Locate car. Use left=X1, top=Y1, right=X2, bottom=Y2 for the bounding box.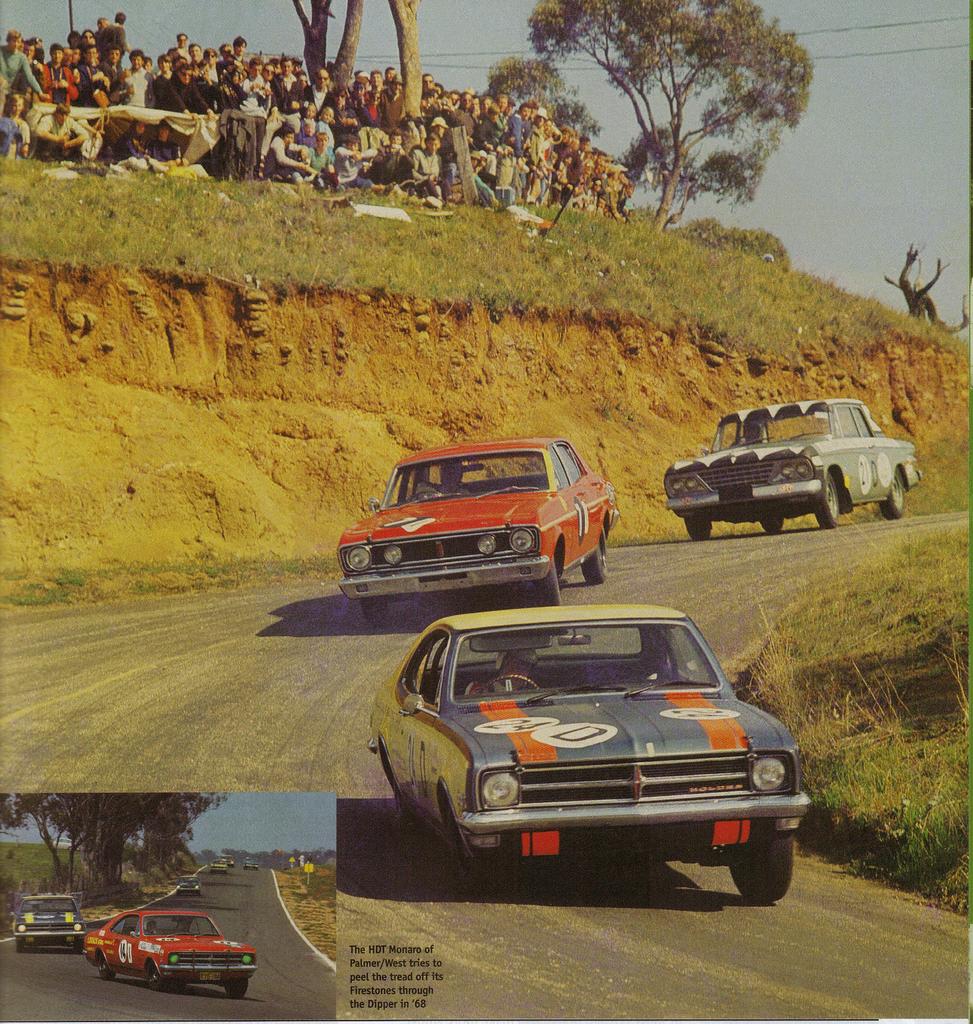
left=659, top=397, right=924, bottom=525.
